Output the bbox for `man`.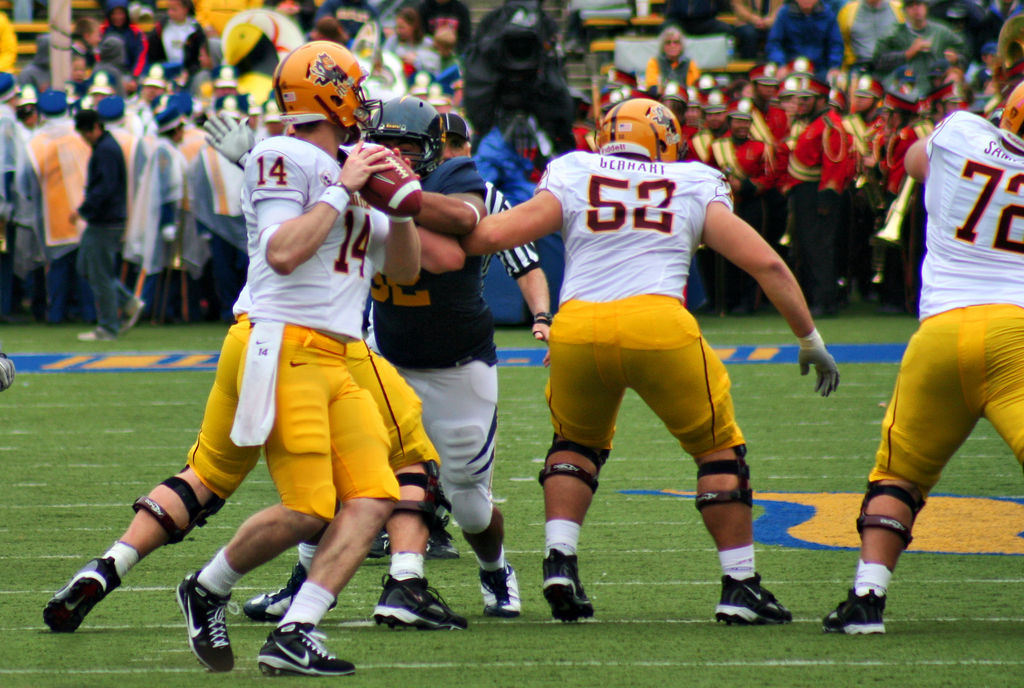
(x1=42, y1=202, x2=463, y2=634).
